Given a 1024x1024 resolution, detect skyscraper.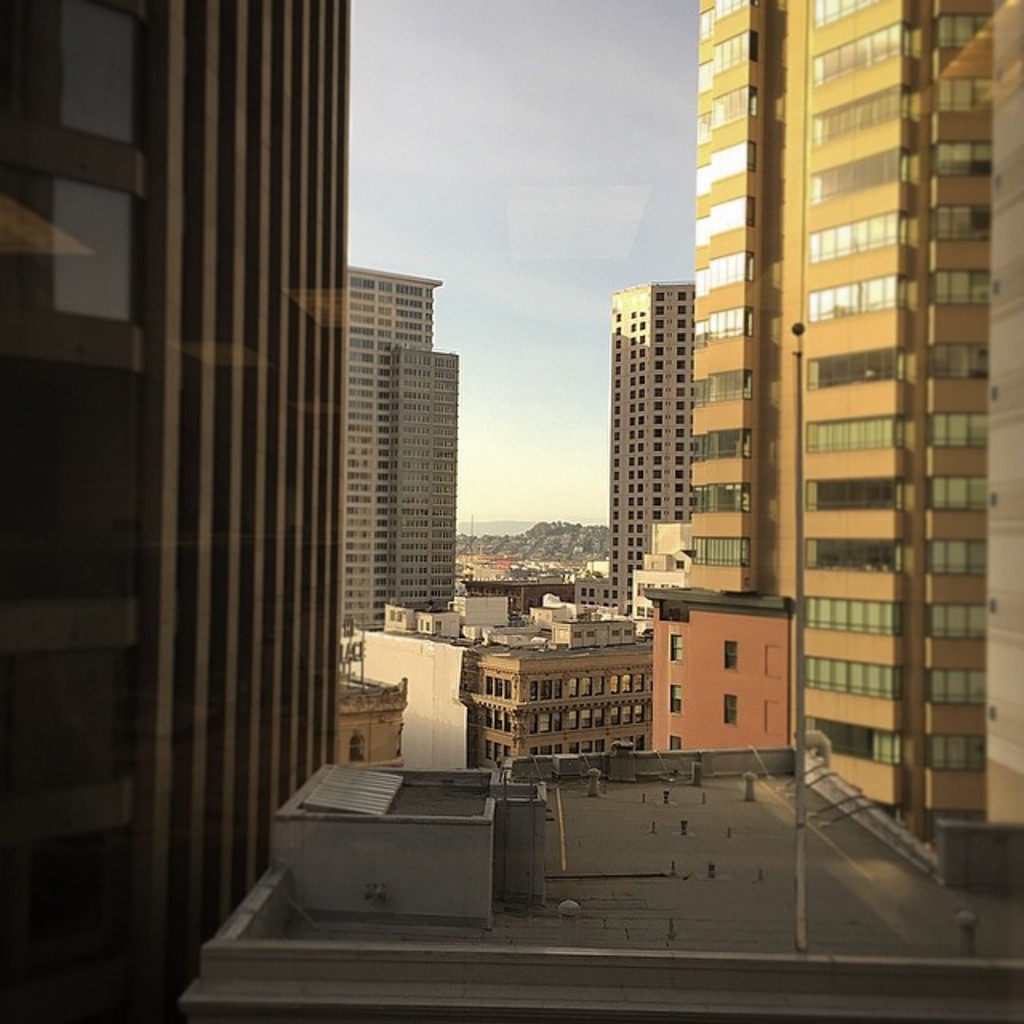
<box>698,0,1018,843</box>.
